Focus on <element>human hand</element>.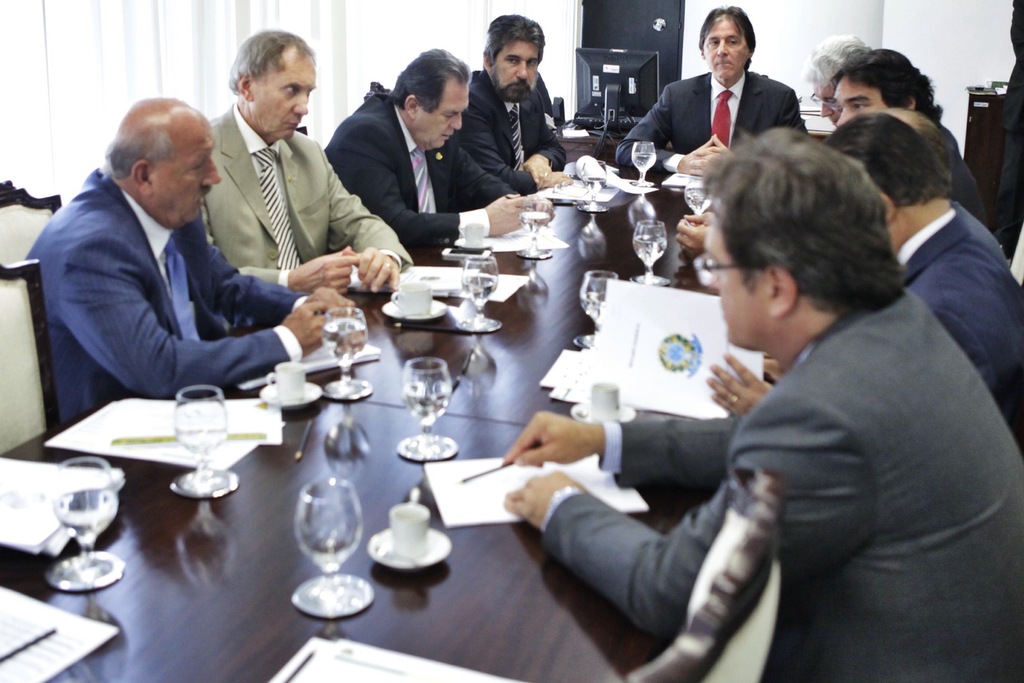
Focused at (687,133,733,184).
